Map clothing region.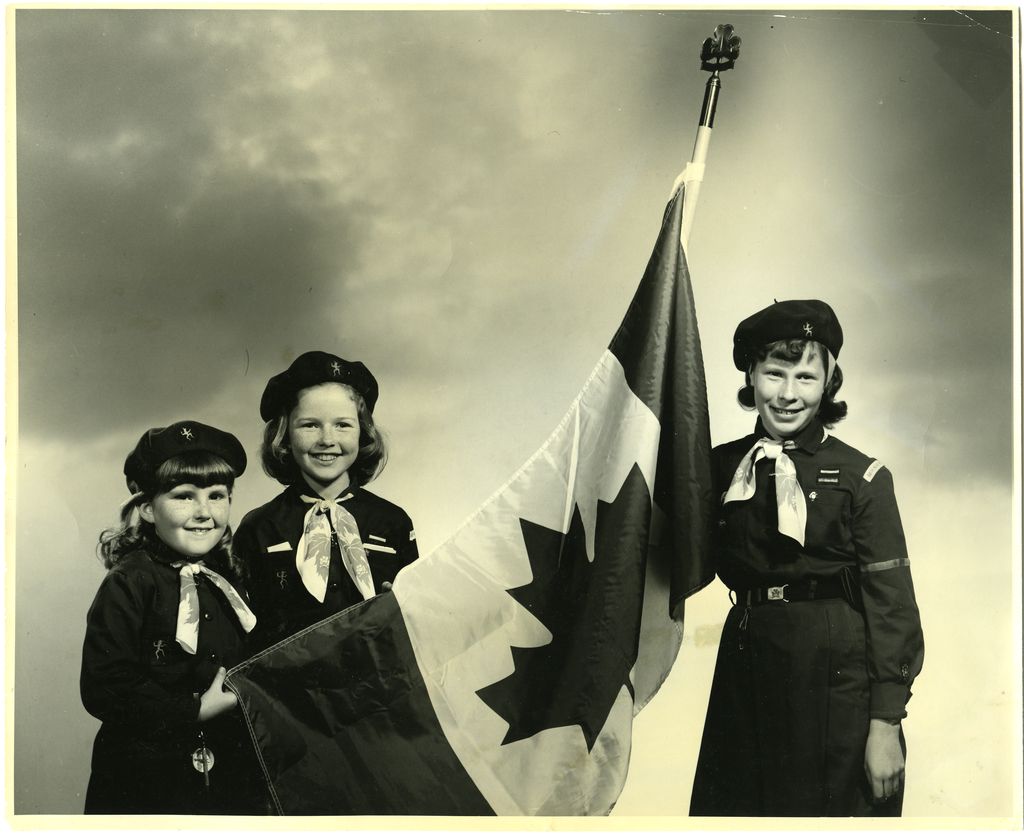
Mapped to (232,478,423,648).
